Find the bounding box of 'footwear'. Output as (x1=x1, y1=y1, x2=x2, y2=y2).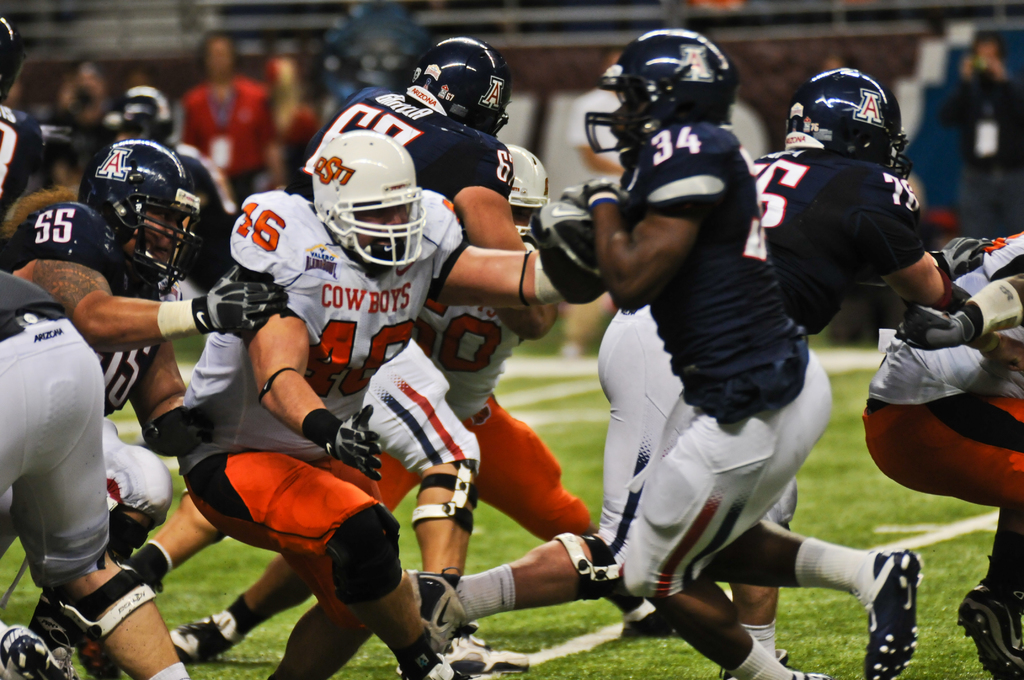
(x1=166, y1=607, x2=249, y2=664).
